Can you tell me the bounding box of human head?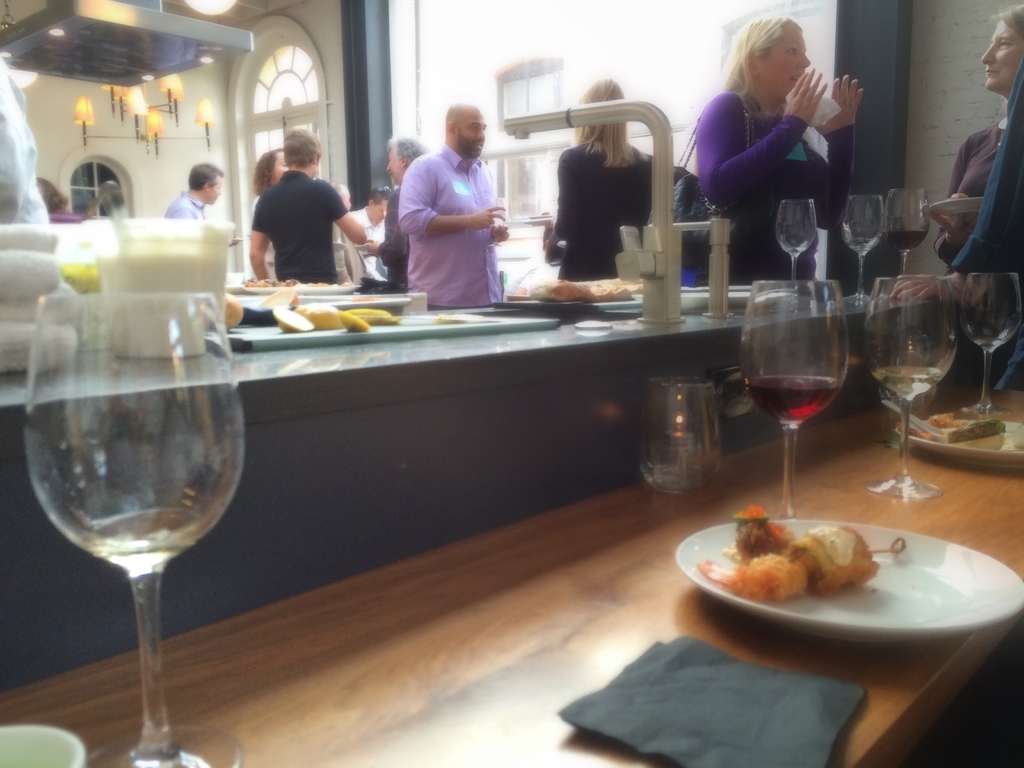
(330, 180, 349, 211).
